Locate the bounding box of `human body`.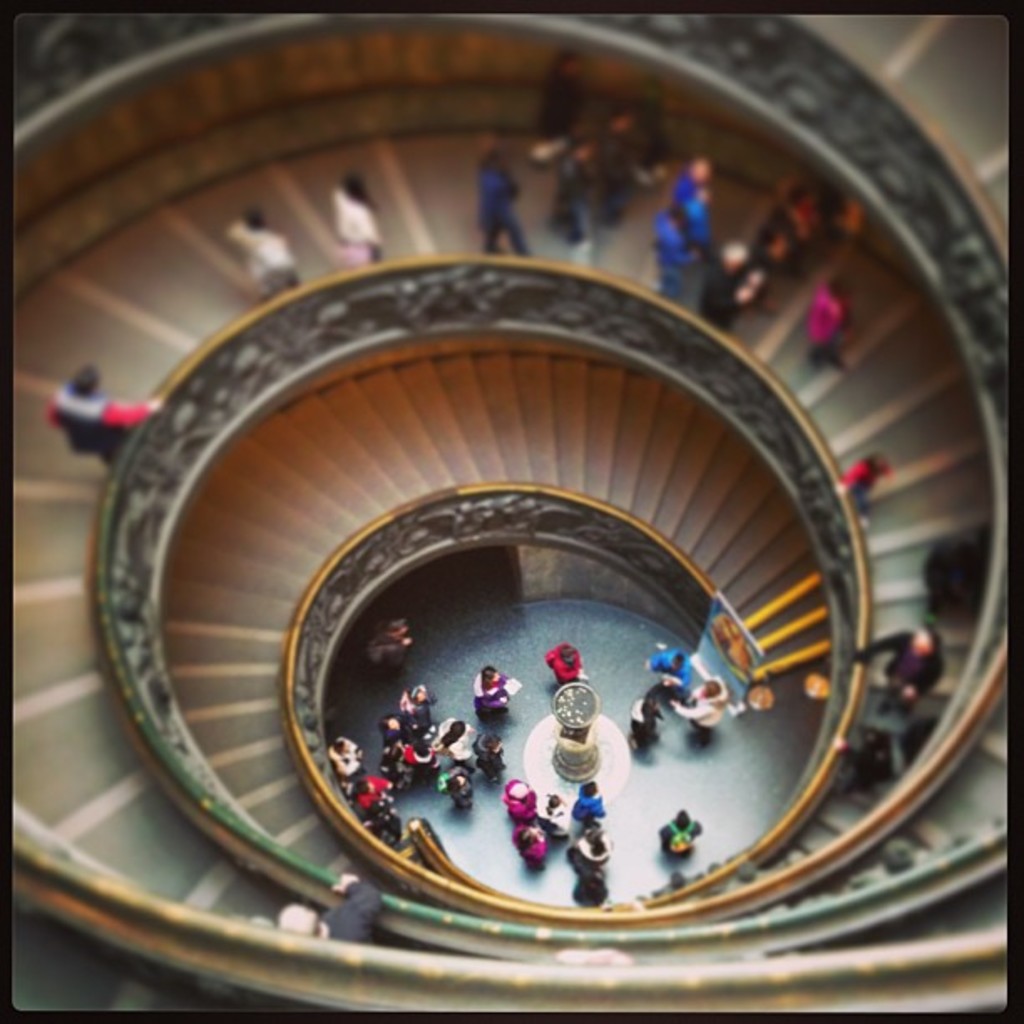
Bounding box: pyautogui.locateOnScreen(402, 741, 437, 766).
